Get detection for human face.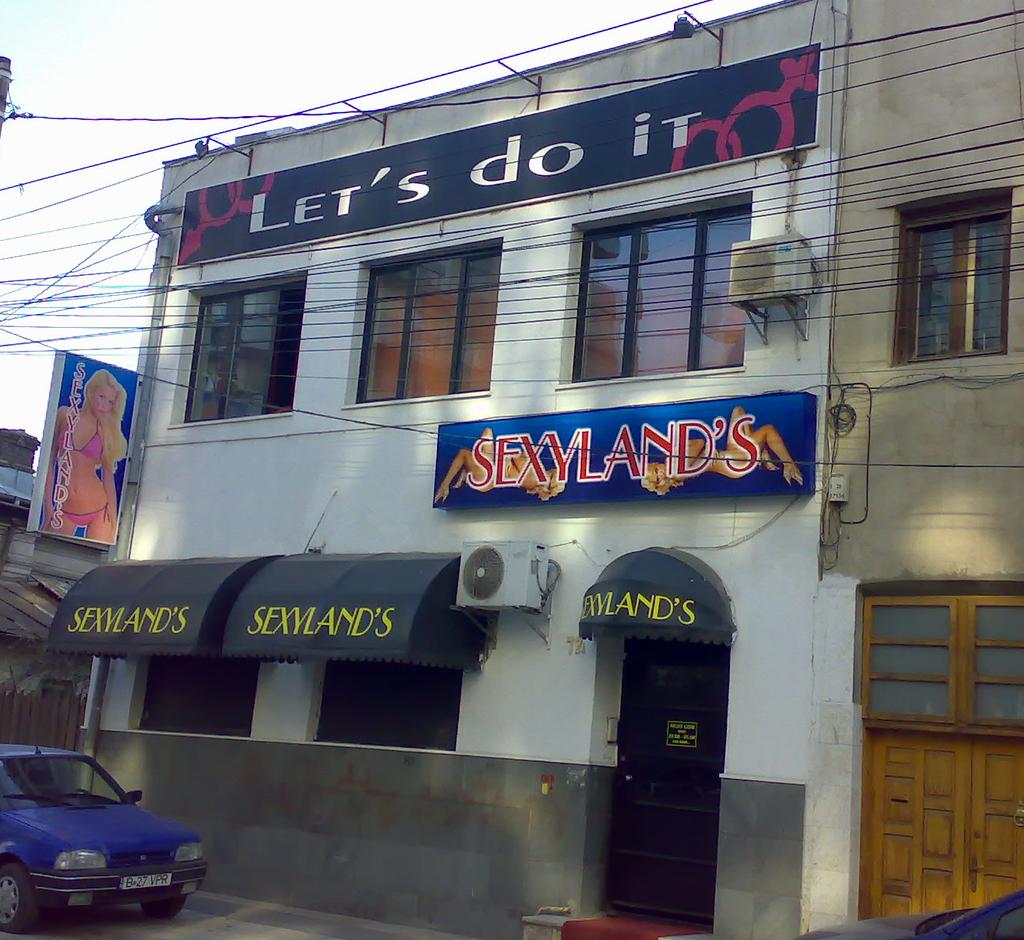
Detection: (left=87, top=385, right=115, bottom=416).
